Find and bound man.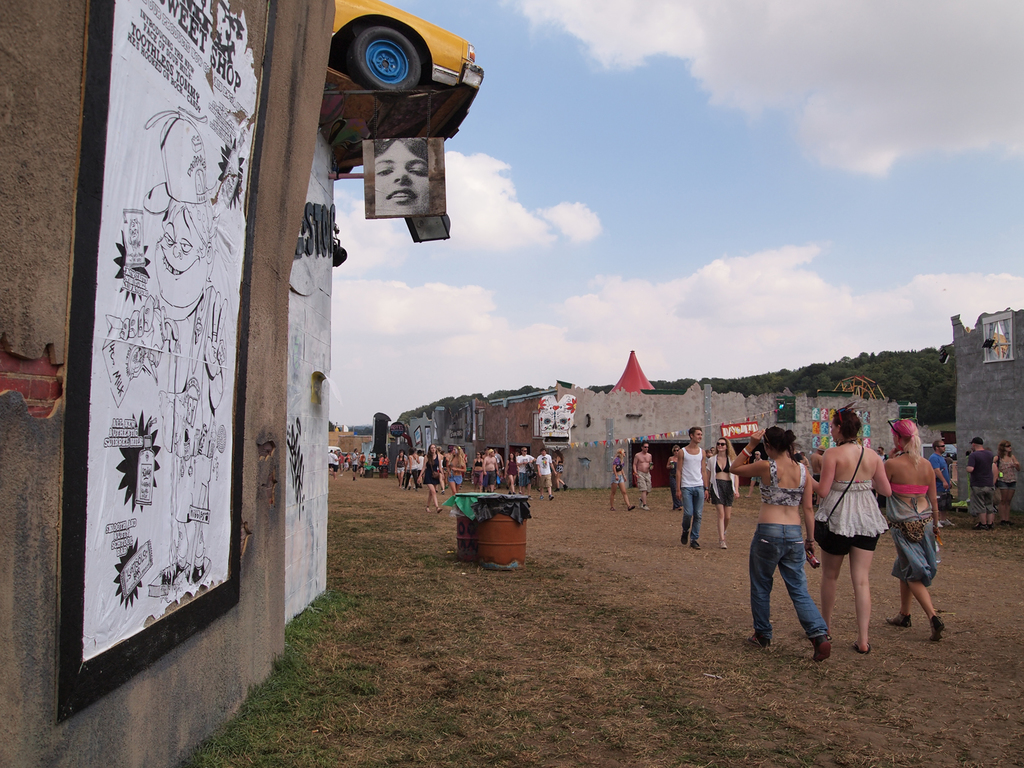
Bound: bbox=(675, 423, 709, 550).
